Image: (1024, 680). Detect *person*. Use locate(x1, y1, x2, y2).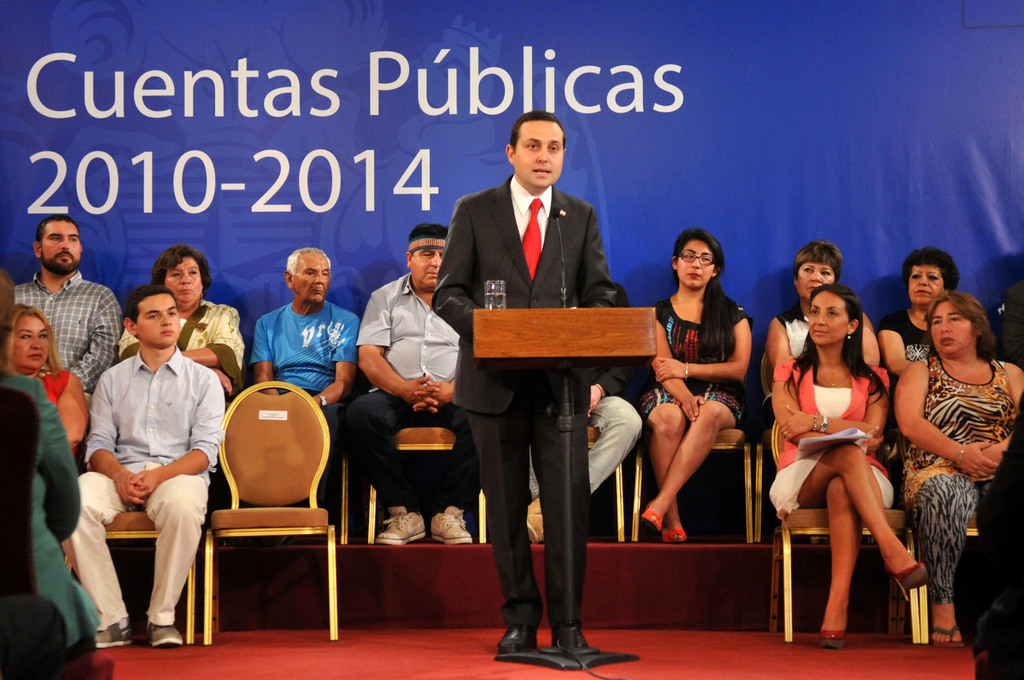
locate(426, 112, 626, 649).
